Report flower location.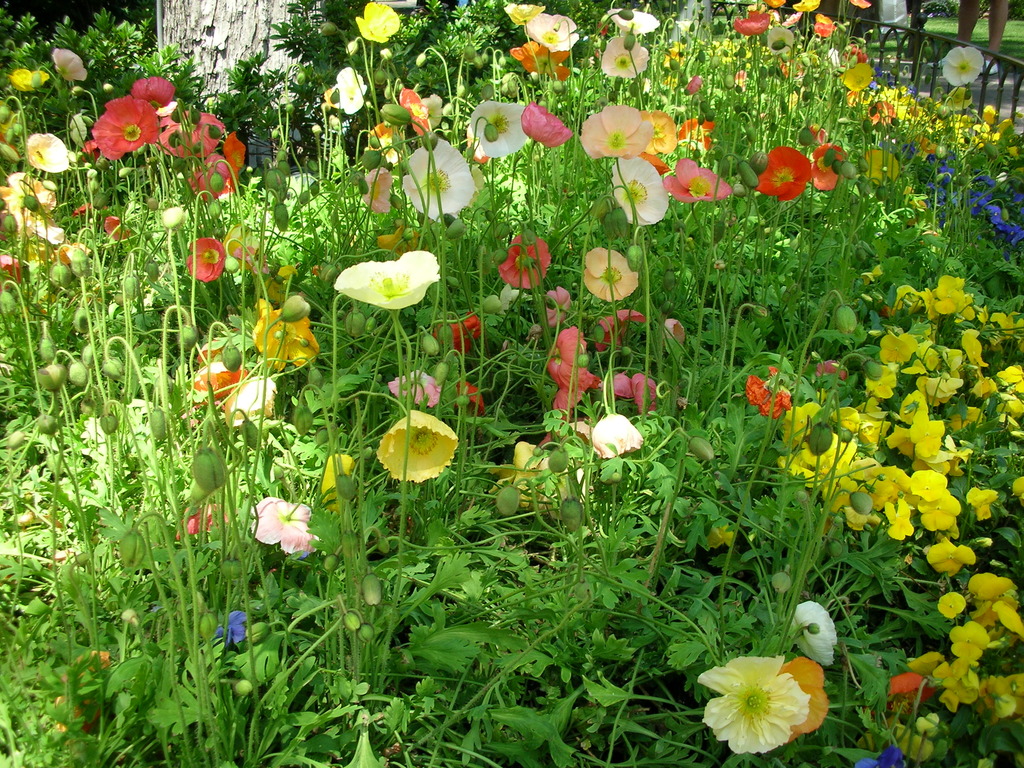
Report: x1=425, y1=94, x2=440, y2=130.
